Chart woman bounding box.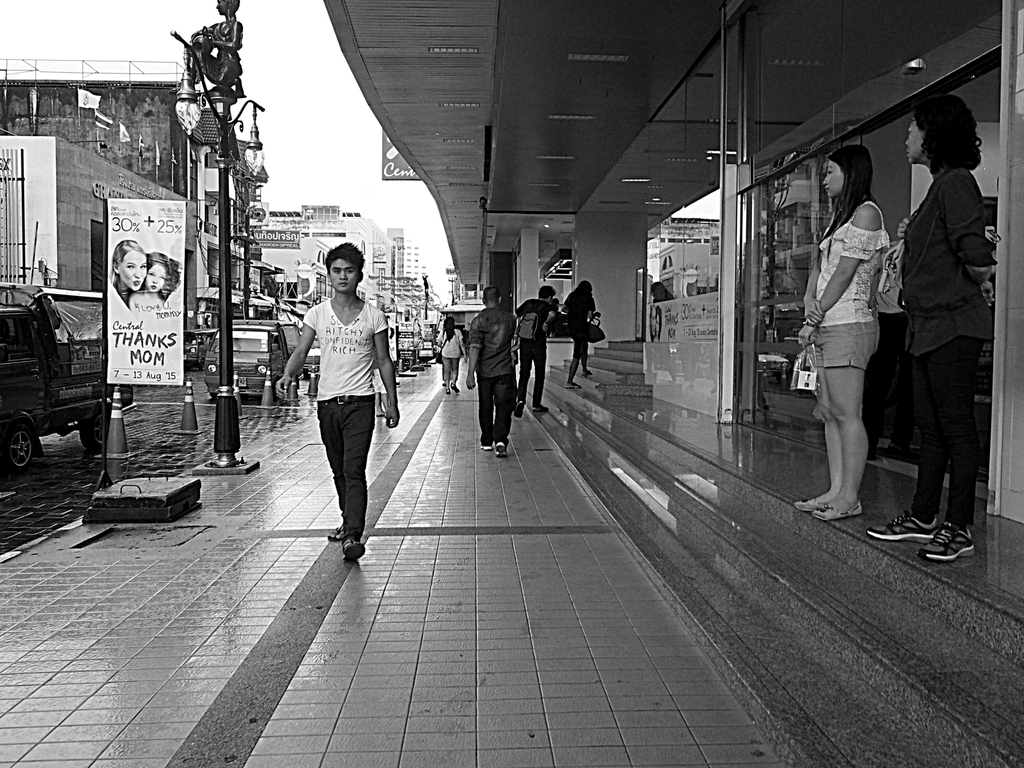
Charted: <region>108, 238, 150, 305</region>.
